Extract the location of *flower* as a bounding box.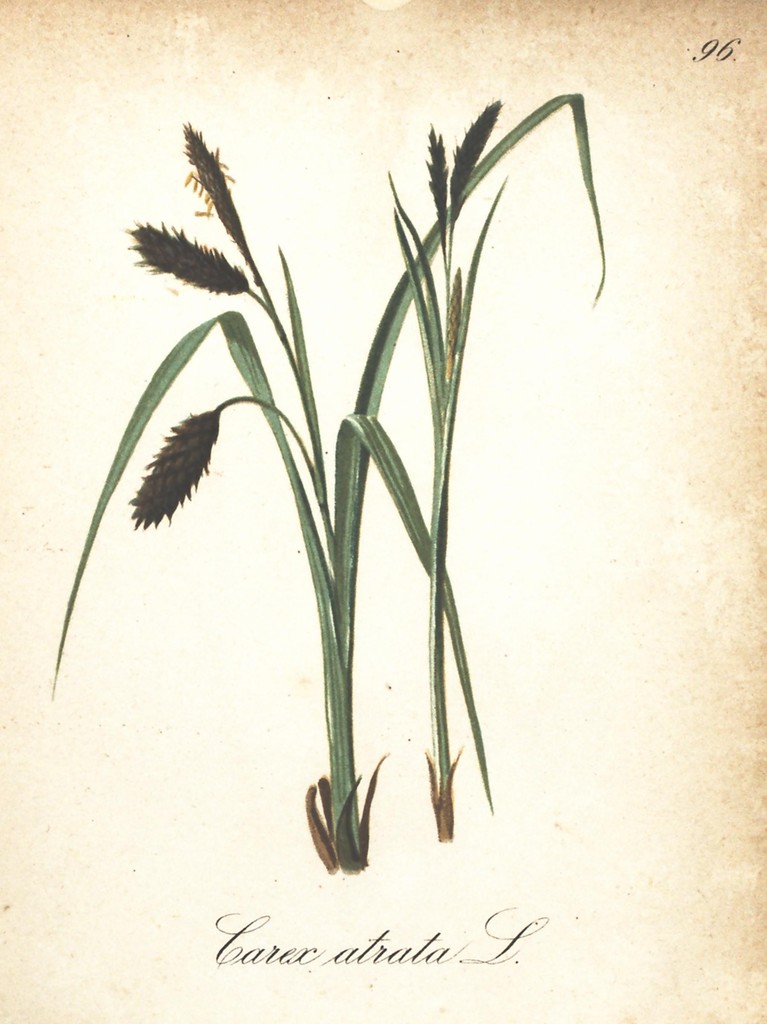
crop(453, 97, 506, 204).
